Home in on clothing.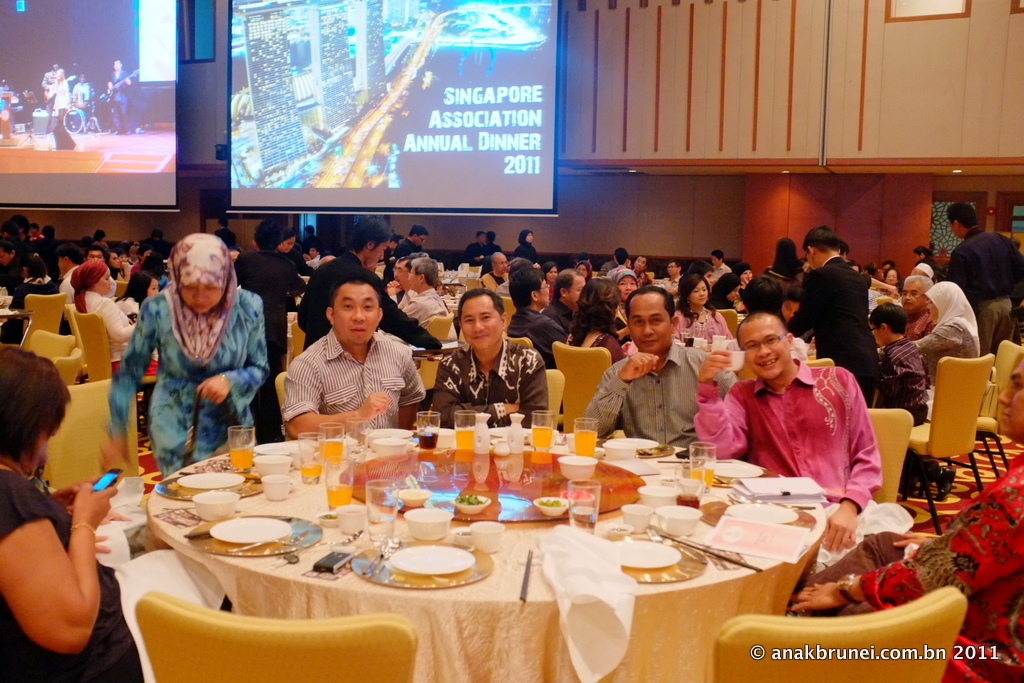
Homed in at 682 347 906 542.
